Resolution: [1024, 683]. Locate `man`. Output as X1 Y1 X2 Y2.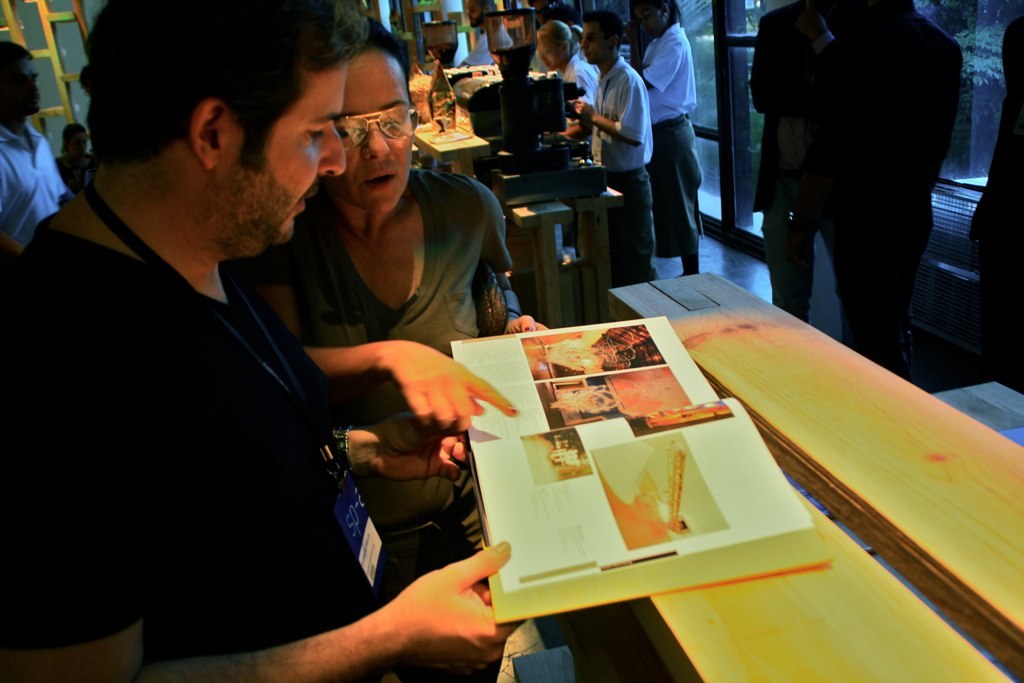
27 14 503 661.
